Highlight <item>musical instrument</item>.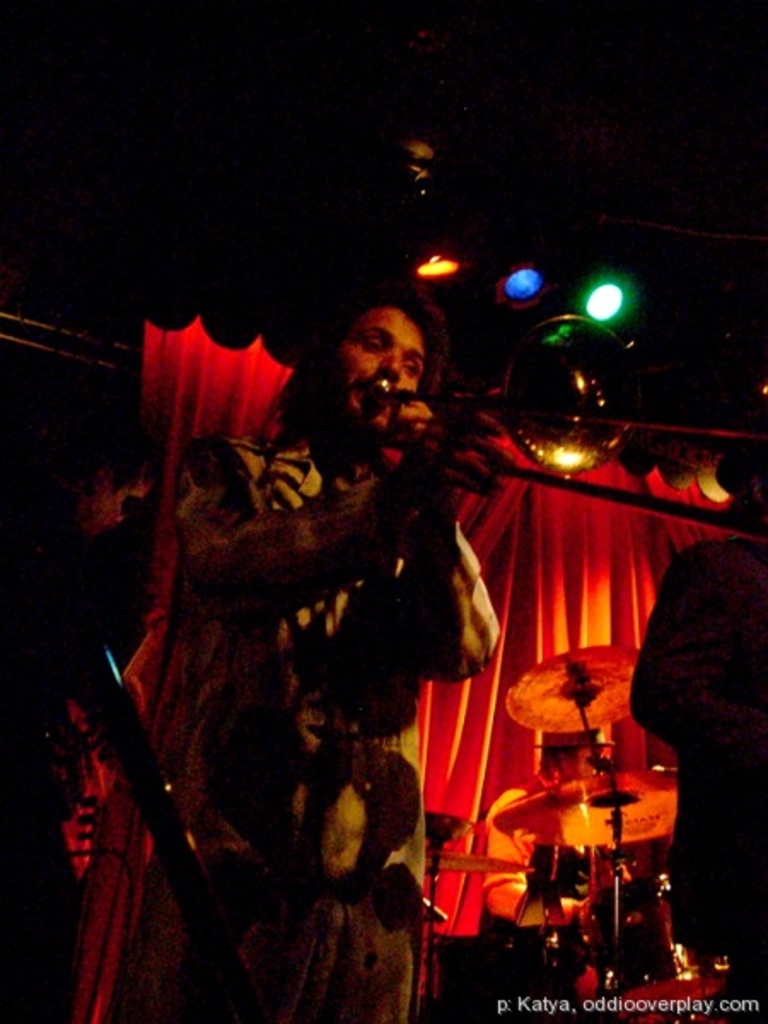
Highlighted region: l=613, t=949, r=737, b=1022.
